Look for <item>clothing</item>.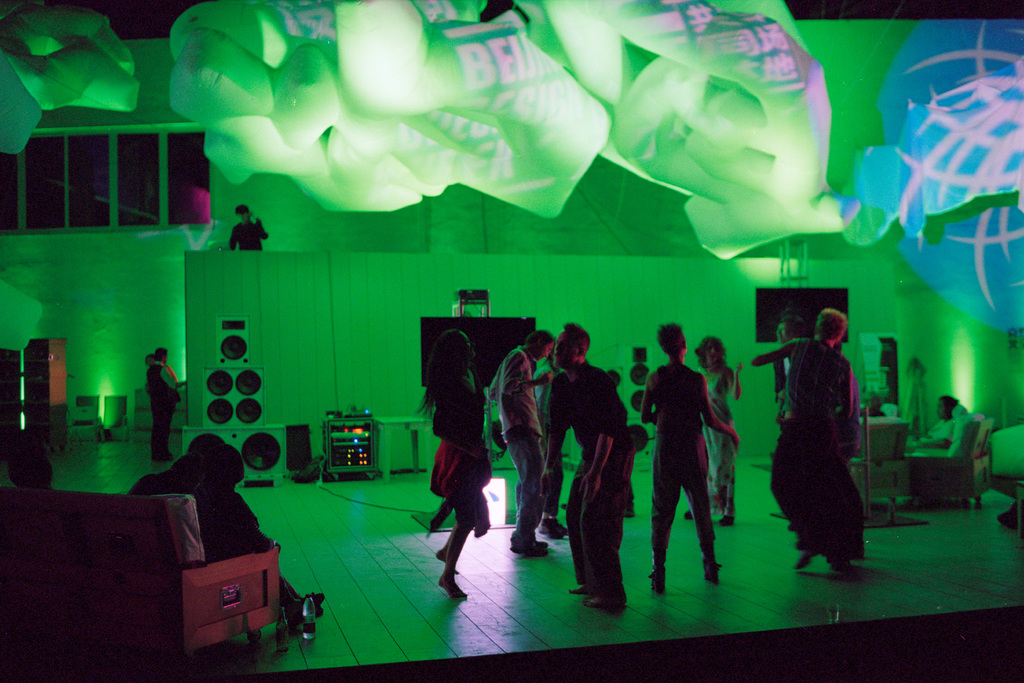
Found: 775/309/877/570.
